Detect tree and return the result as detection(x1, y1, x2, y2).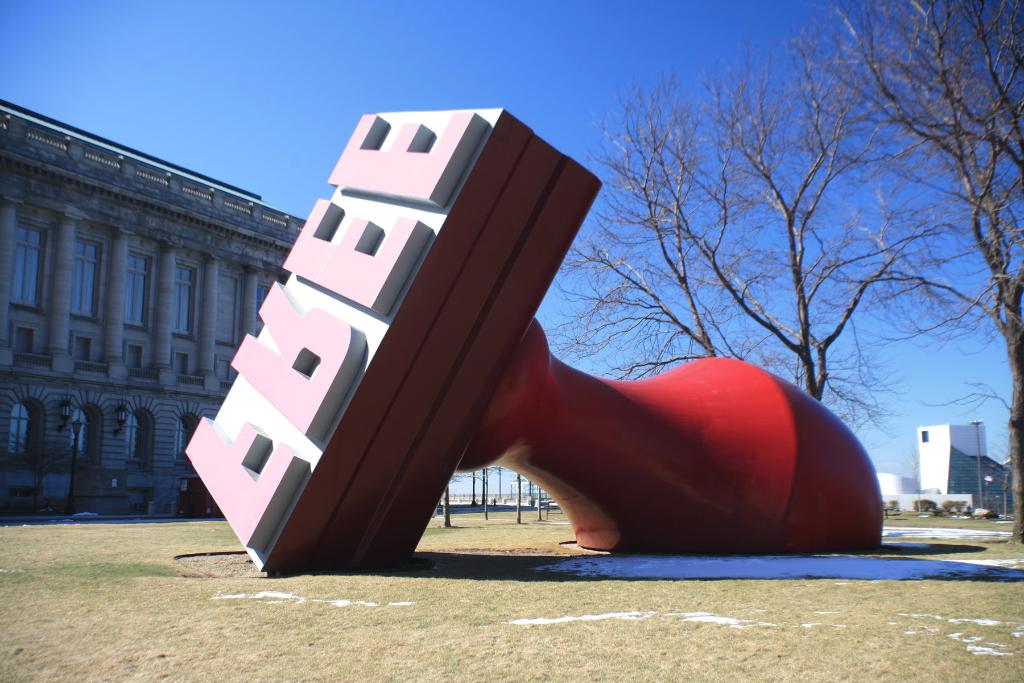
detection(529, 35, 818, 419).
